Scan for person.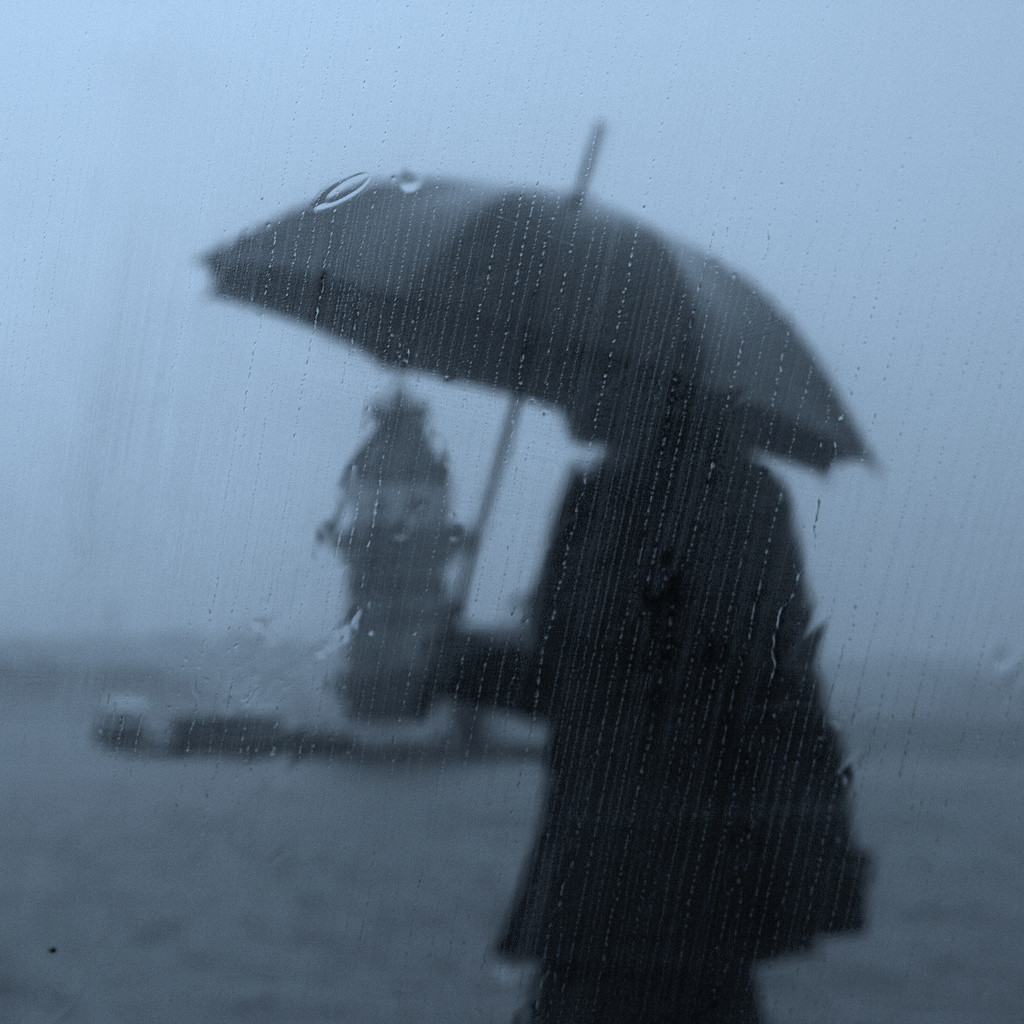
Scan result: 419,346,877,1023.
